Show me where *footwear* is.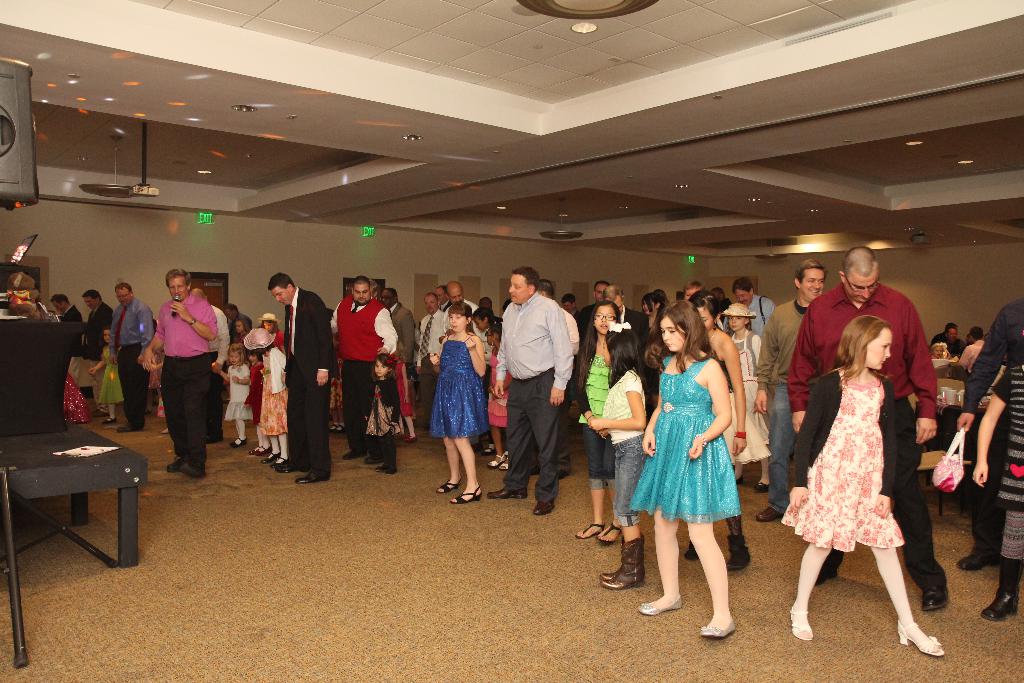
*footwear* is at bbox=(337, 425, 347, 432).
